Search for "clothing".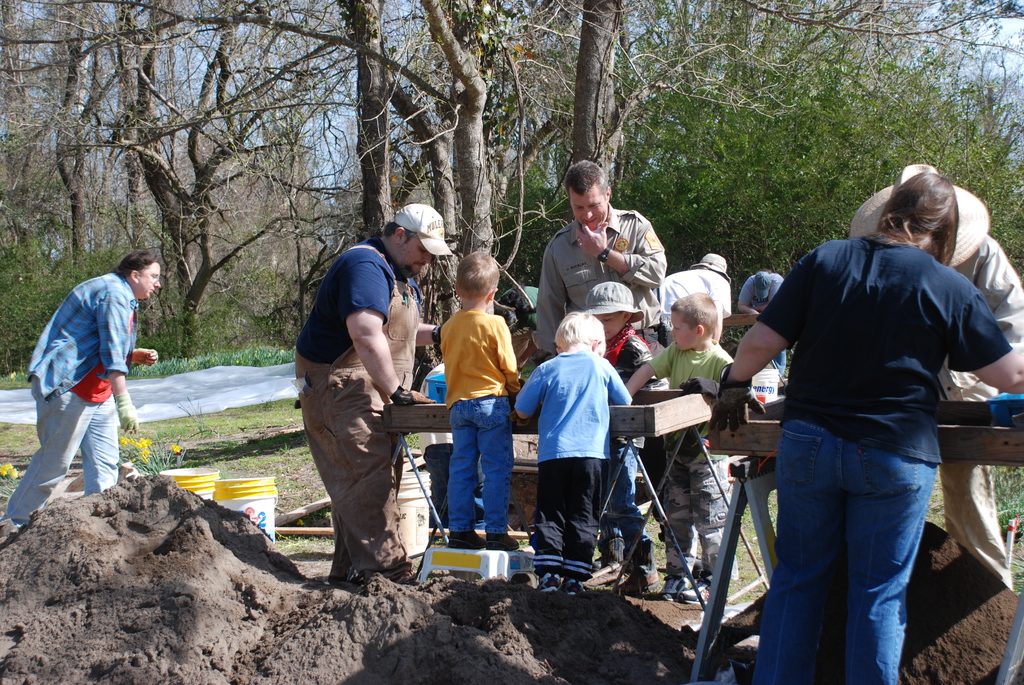
Found at box=[438, 306, 522, 528].
